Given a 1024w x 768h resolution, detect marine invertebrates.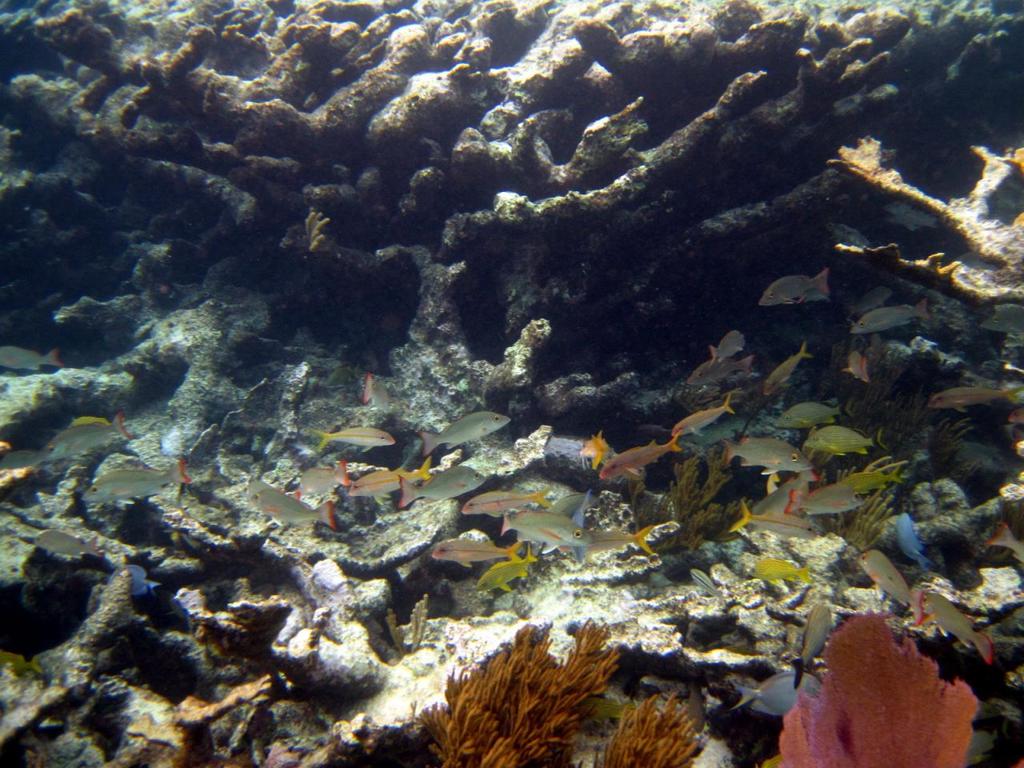
bbox=(565, 673, 717, 767).
